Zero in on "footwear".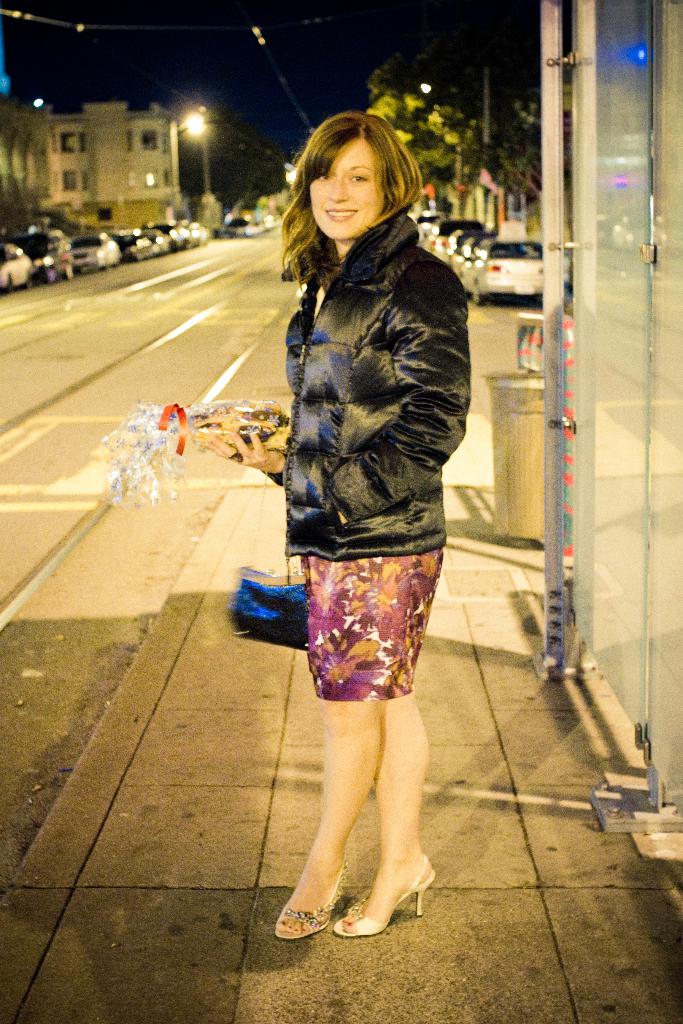
Zeroed in: bbox=[272, 849, 345, 937].
